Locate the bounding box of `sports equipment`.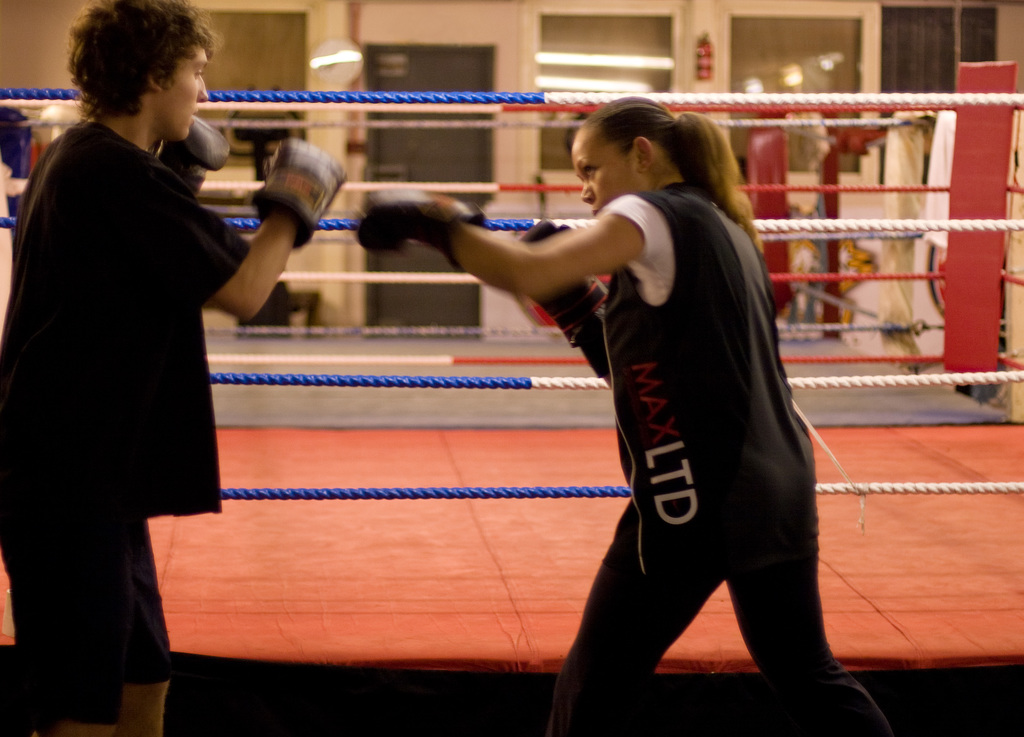
Bounding box: 249:138:351:251.
